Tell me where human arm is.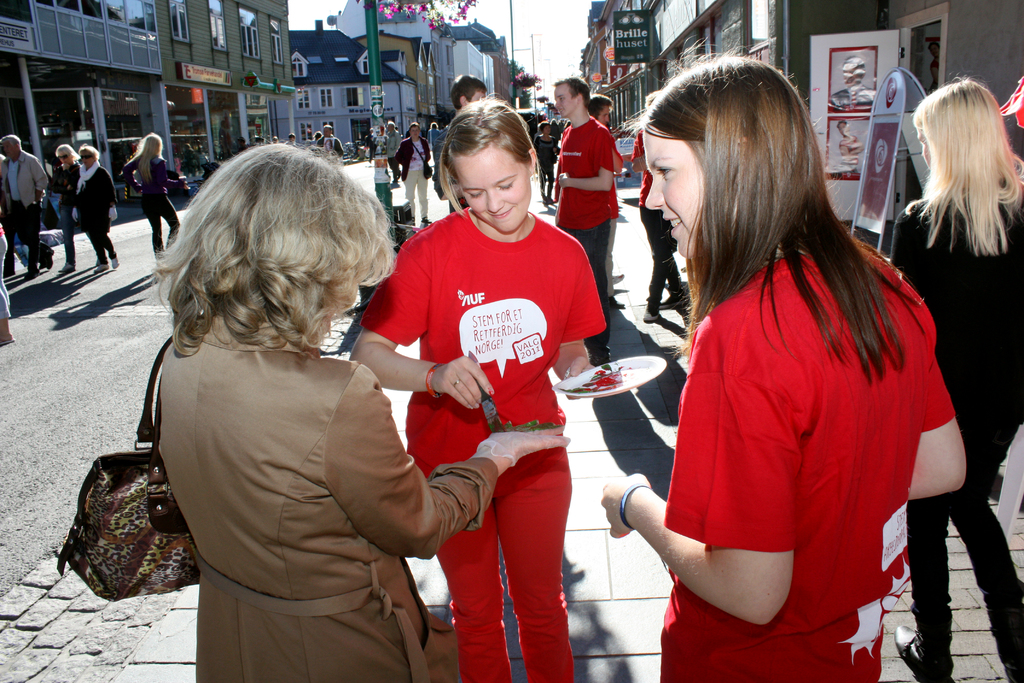
human arm is at (30,153,51,204).
